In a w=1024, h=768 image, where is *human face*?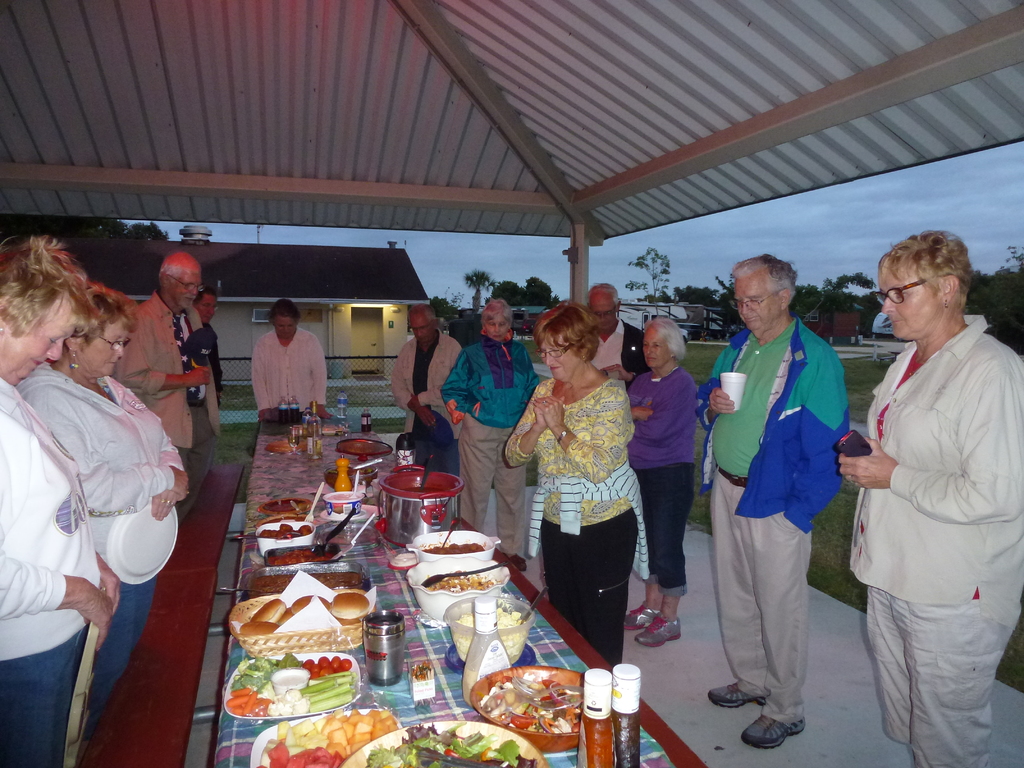
BBox(273, 316, 296, 338).
